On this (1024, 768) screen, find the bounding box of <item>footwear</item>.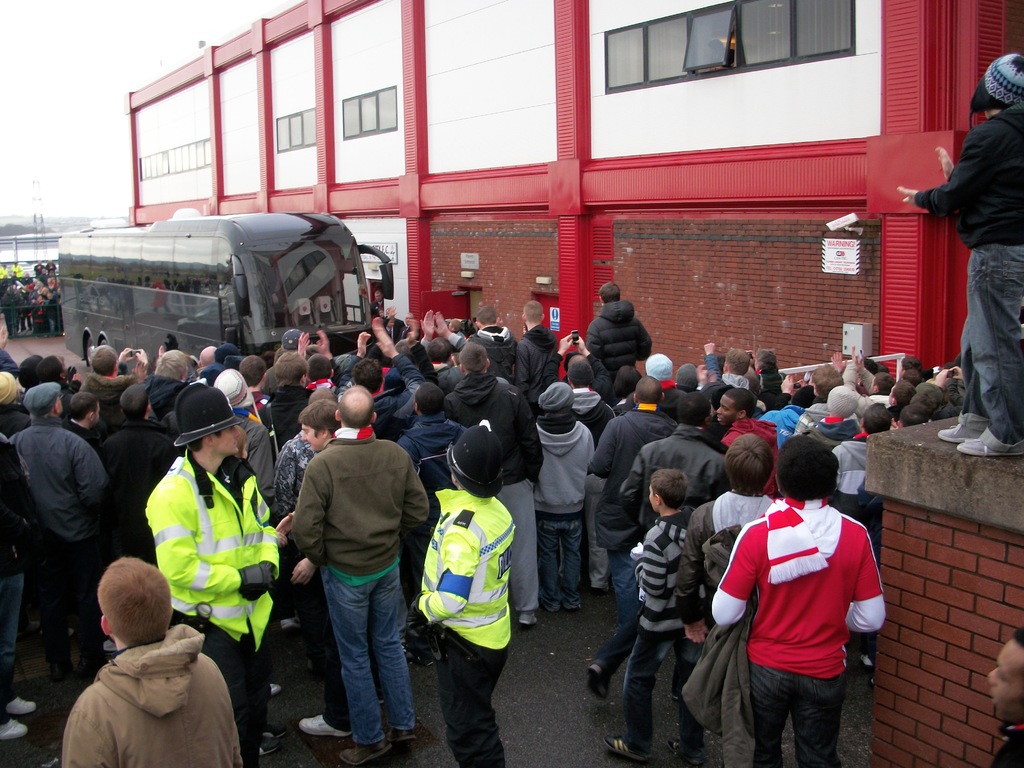
Bounding box: x1=520 y1=610 x2=538 y2=623.
